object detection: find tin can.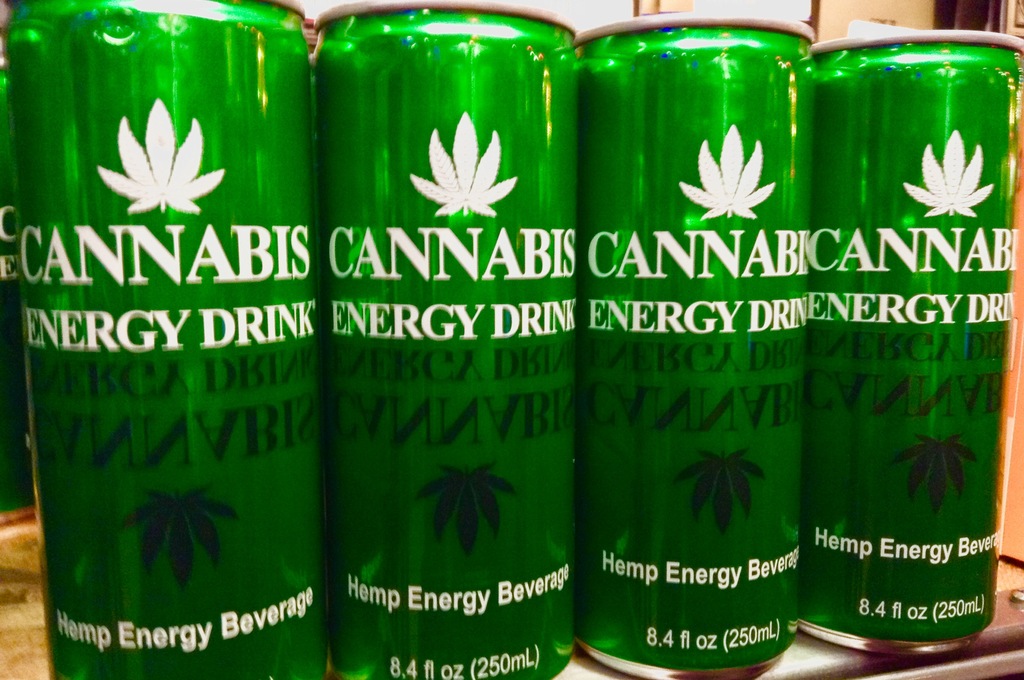
(0, 165, 24, 540).
